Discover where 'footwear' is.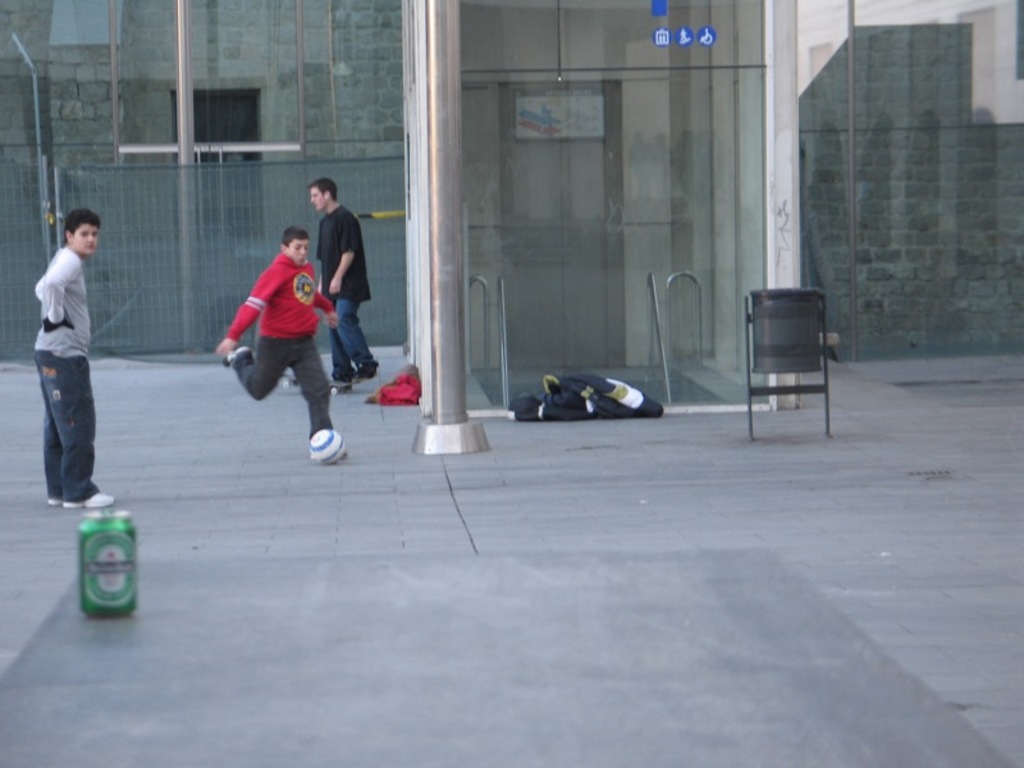
Discovered at 352:366:379:381.
